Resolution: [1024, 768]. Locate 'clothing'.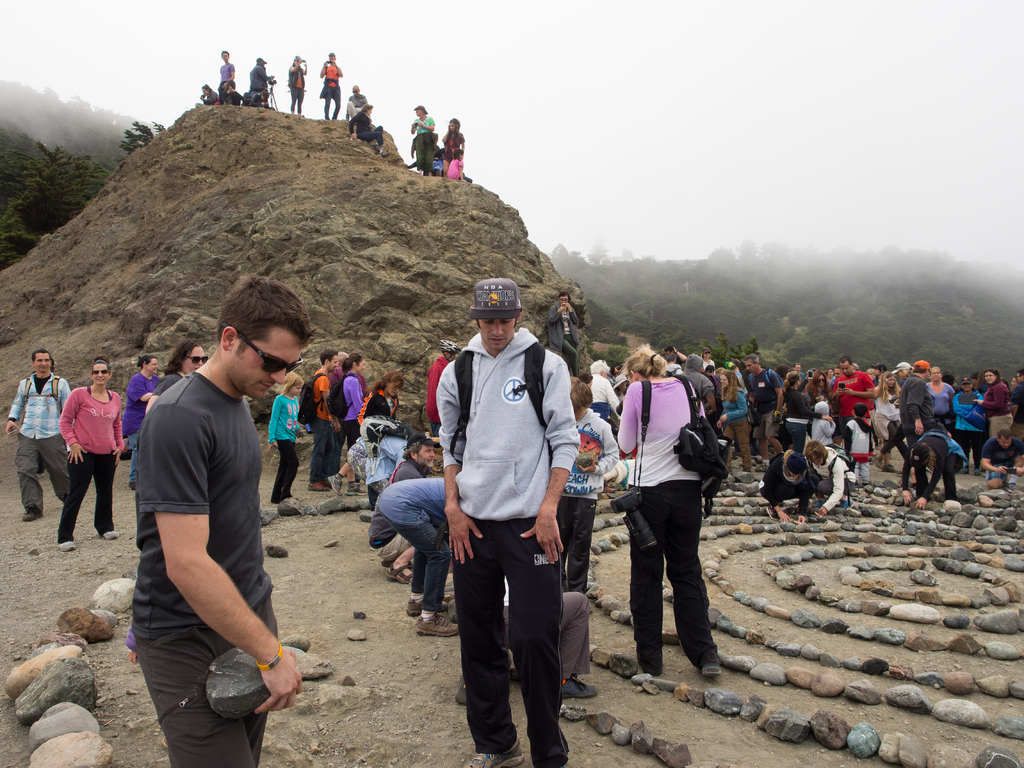
[2,363,76,527].
